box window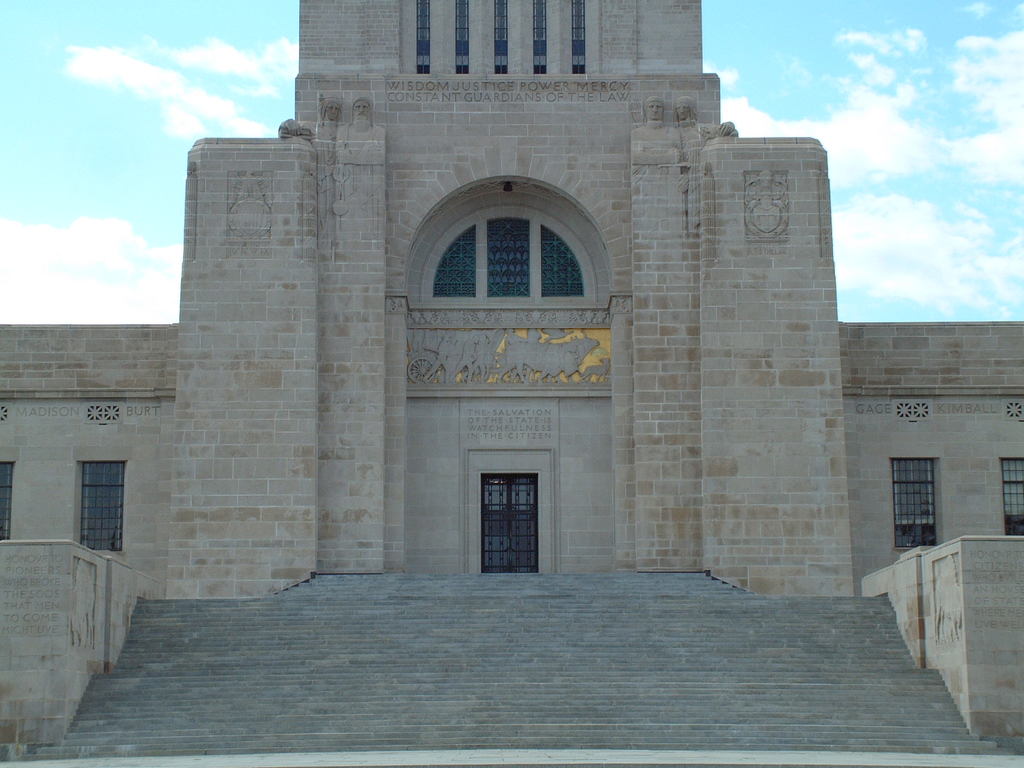
82 460 124 554
